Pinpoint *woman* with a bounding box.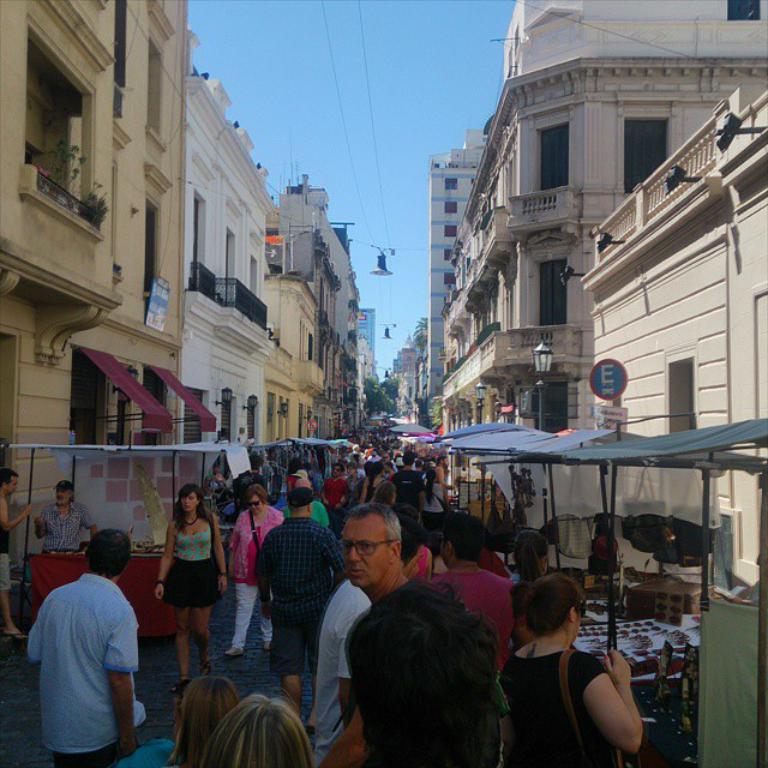
bbox=[286, 456, 304, 494].
